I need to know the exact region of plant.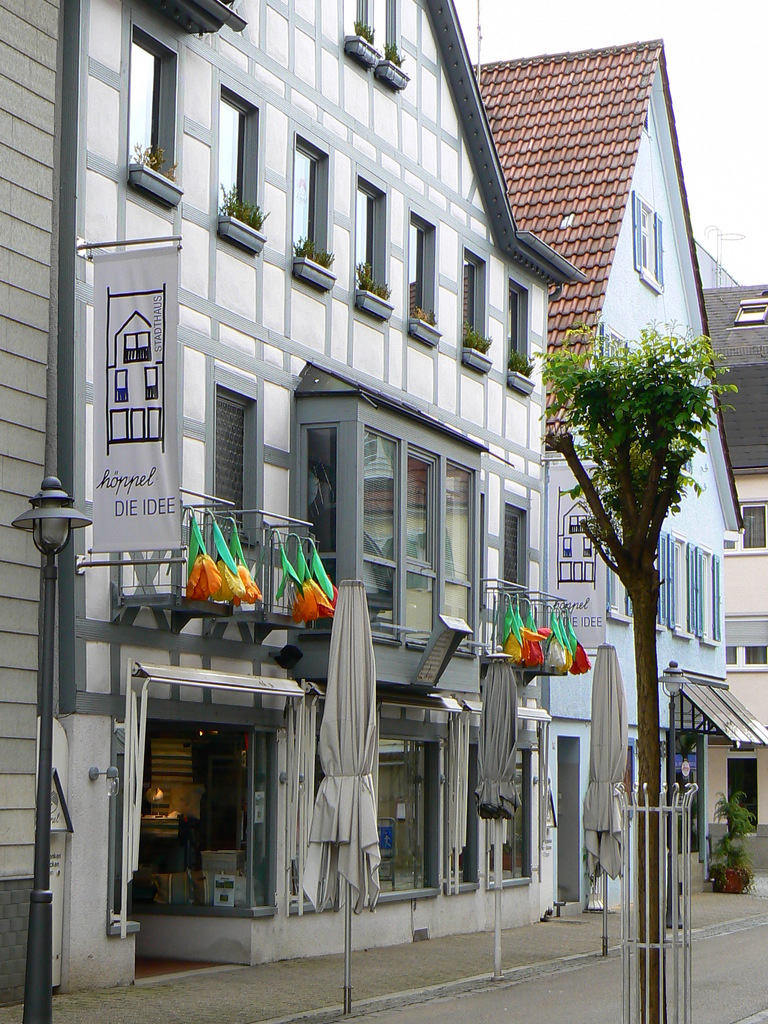
Region: box(412, 307, 436, 319).
